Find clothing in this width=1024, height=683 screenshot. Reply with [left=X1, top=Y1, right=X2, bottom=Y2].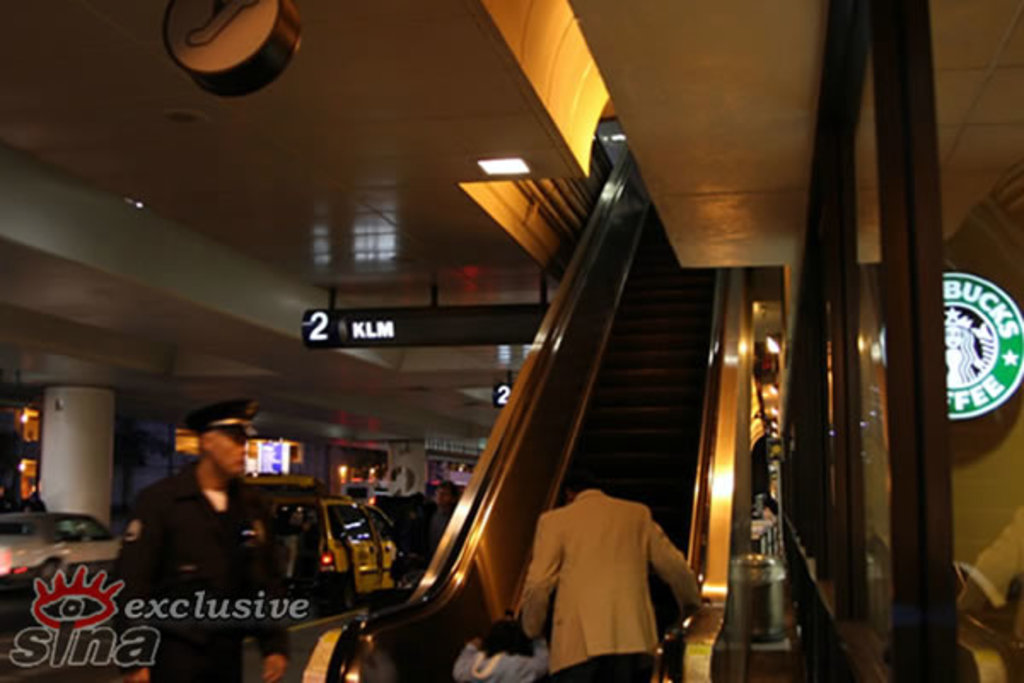
[left=102, top=456, right=287, bottom=681].
